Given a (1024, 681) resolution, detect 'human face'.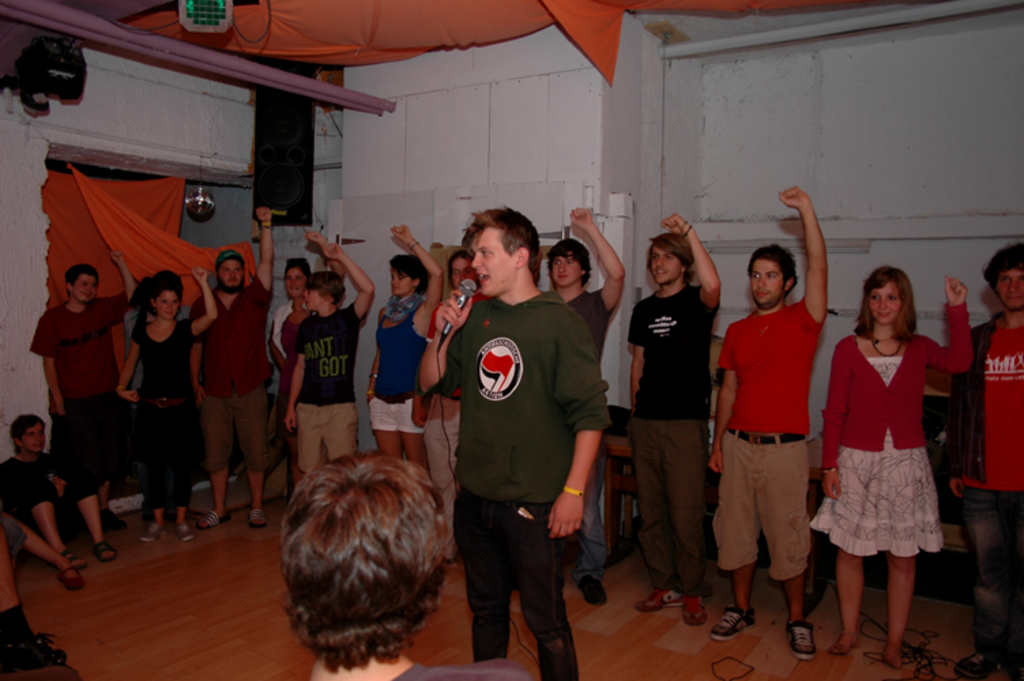
region(306, 281, 328, 308).
